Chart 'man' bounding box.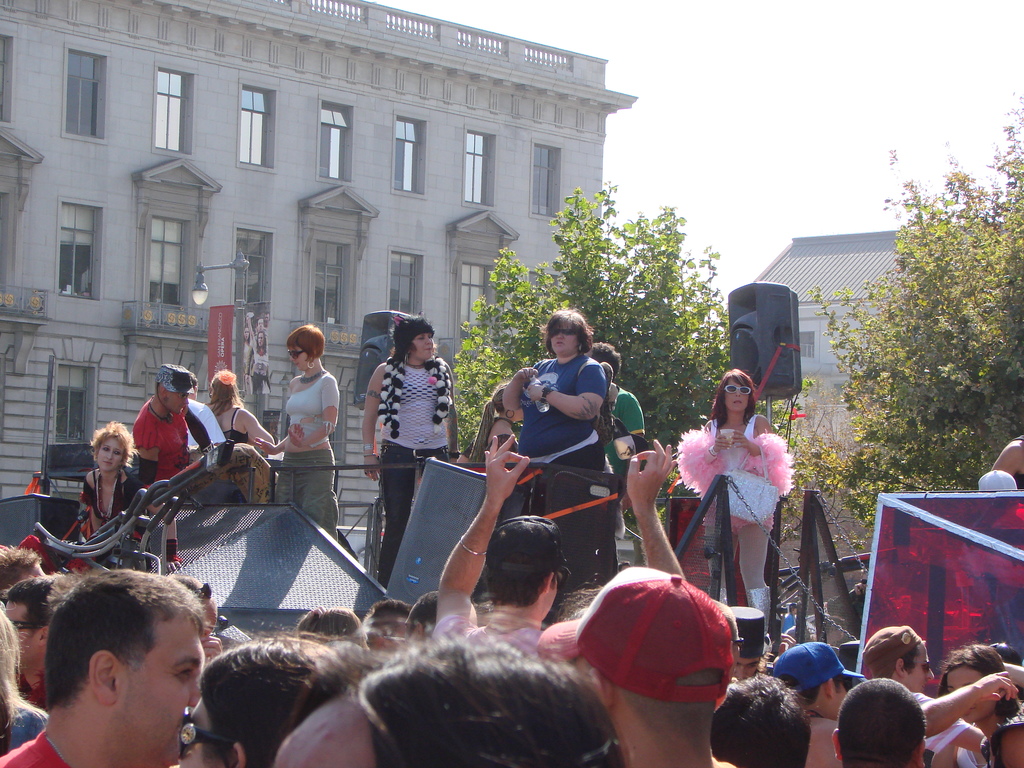
Charted: bbox=[863, 624, 988, 767].
